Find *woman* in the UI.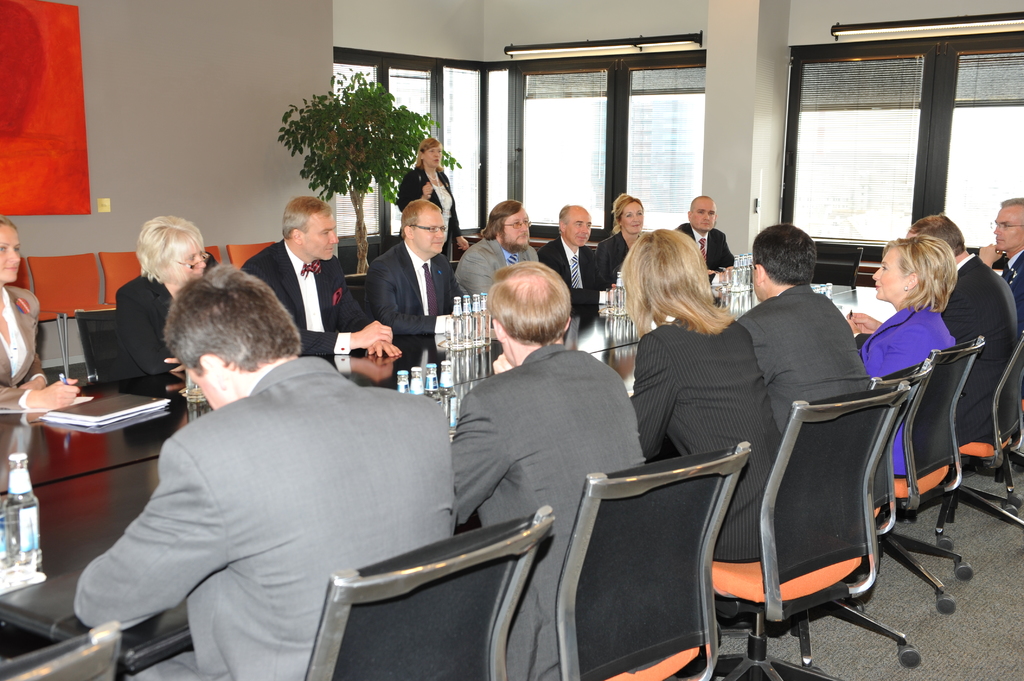
UI element at select_region(596, 192, 645, 289).
